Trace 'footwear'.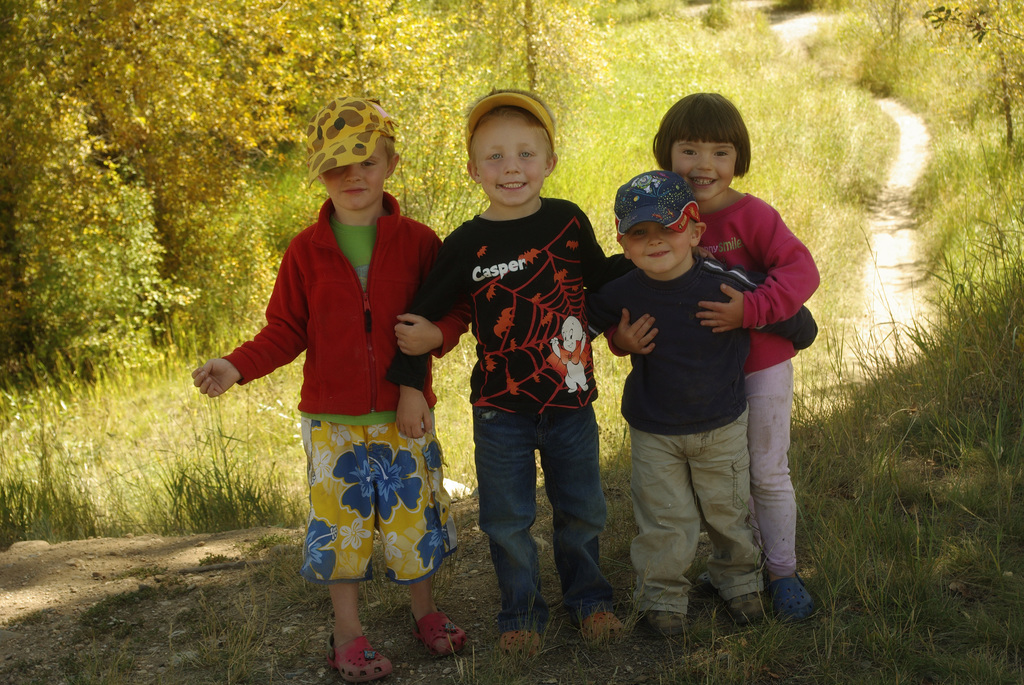
Traced to rect(502, 627, 540, 656).
